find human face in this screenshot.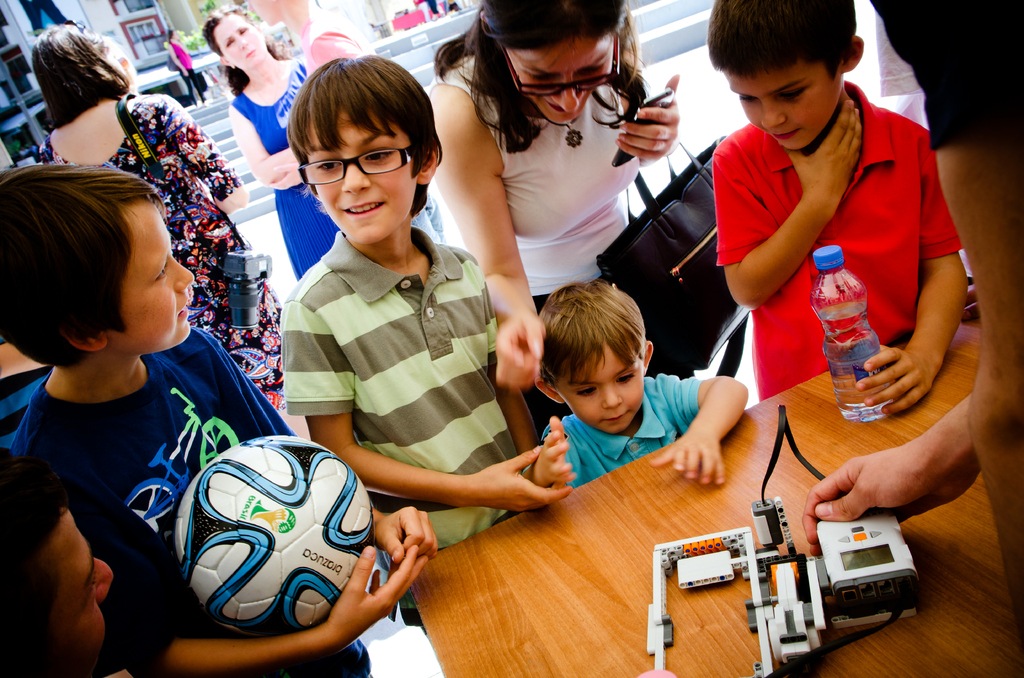
The bounding box for human face is 504 34 614 126.
